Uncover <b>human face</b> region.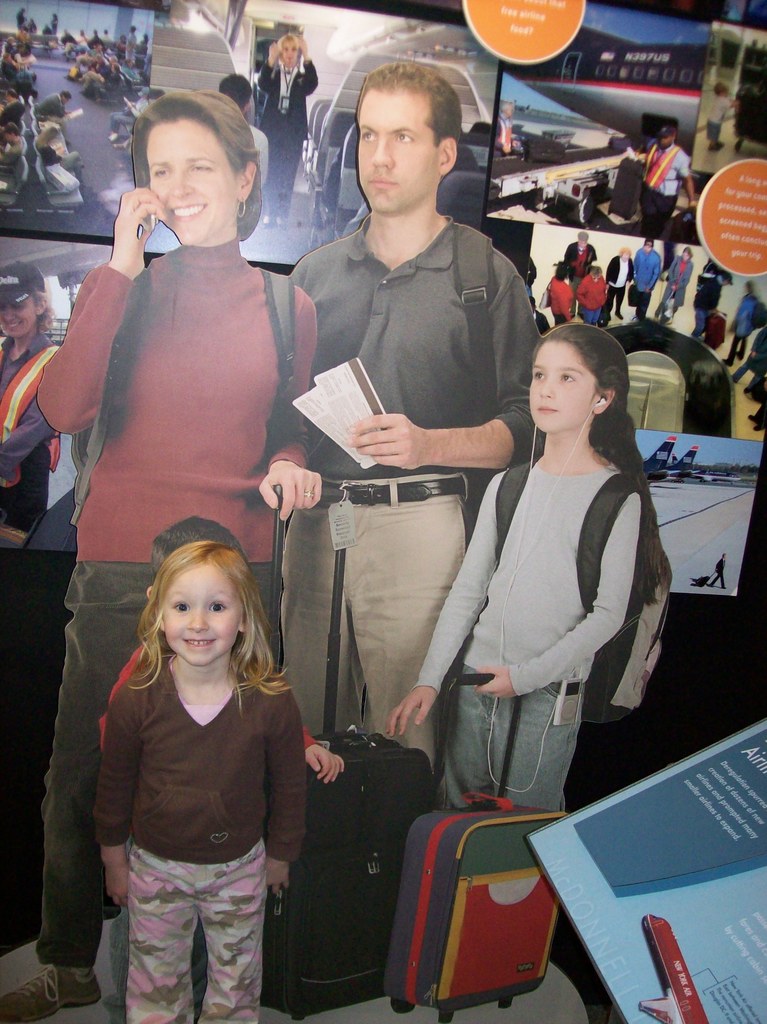
Uncovered: l=618, t=250, r=629, b=262.
